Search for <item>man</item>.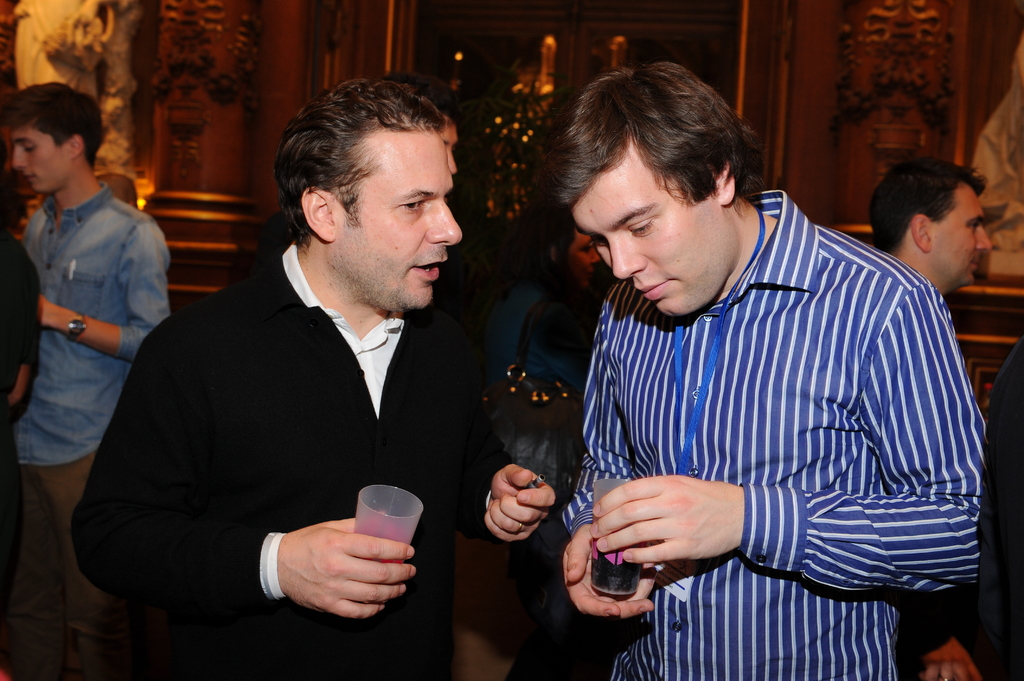
Found at (566, 60, 989, 680).
